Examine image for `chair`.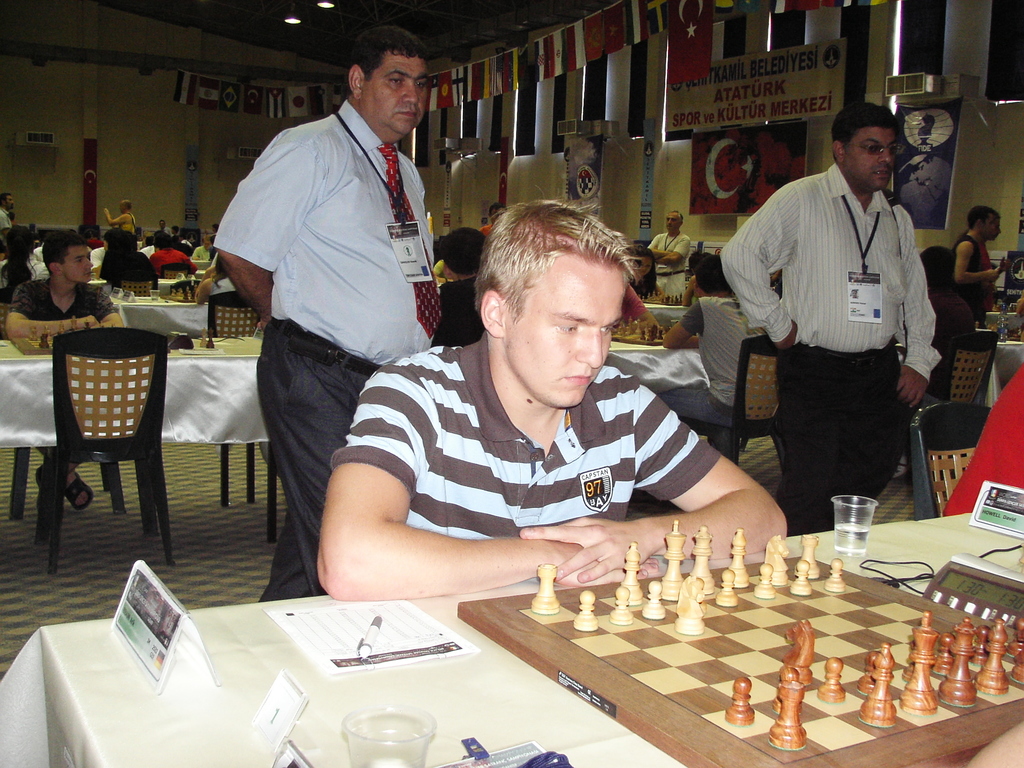
Examination result: [x1=163, y1=263, x2=193, y2=279].
